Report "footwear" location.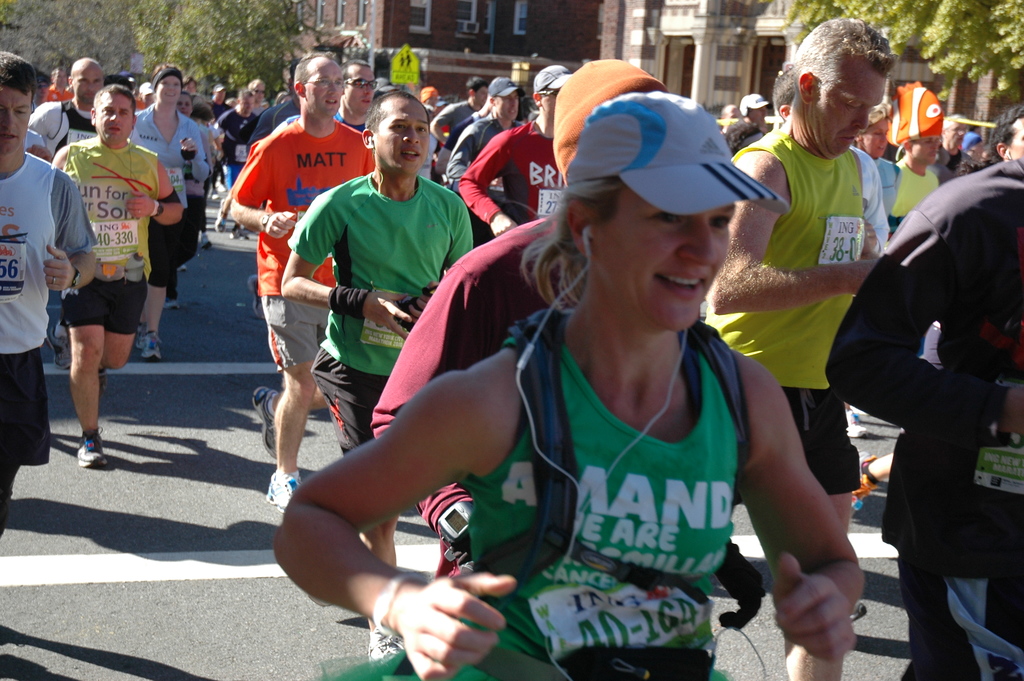
Report: (x1=370, y1=618, x2=399, y2=658).
